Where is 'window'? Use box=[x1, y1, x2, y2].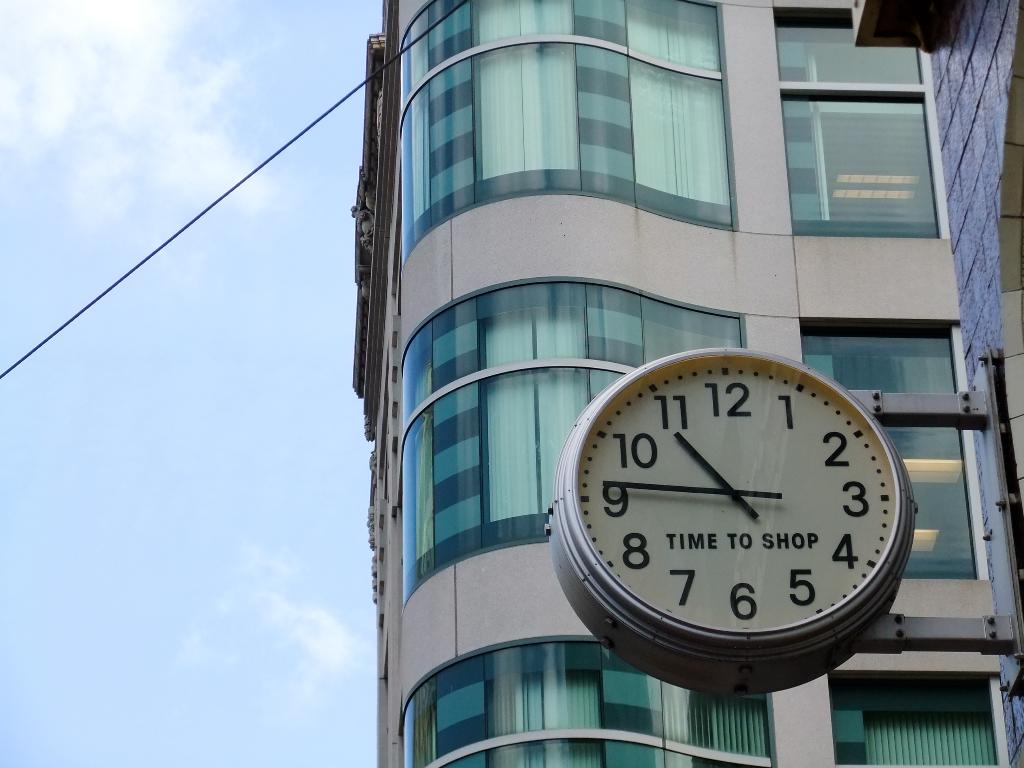
box=[397, 0, 728, 266].
